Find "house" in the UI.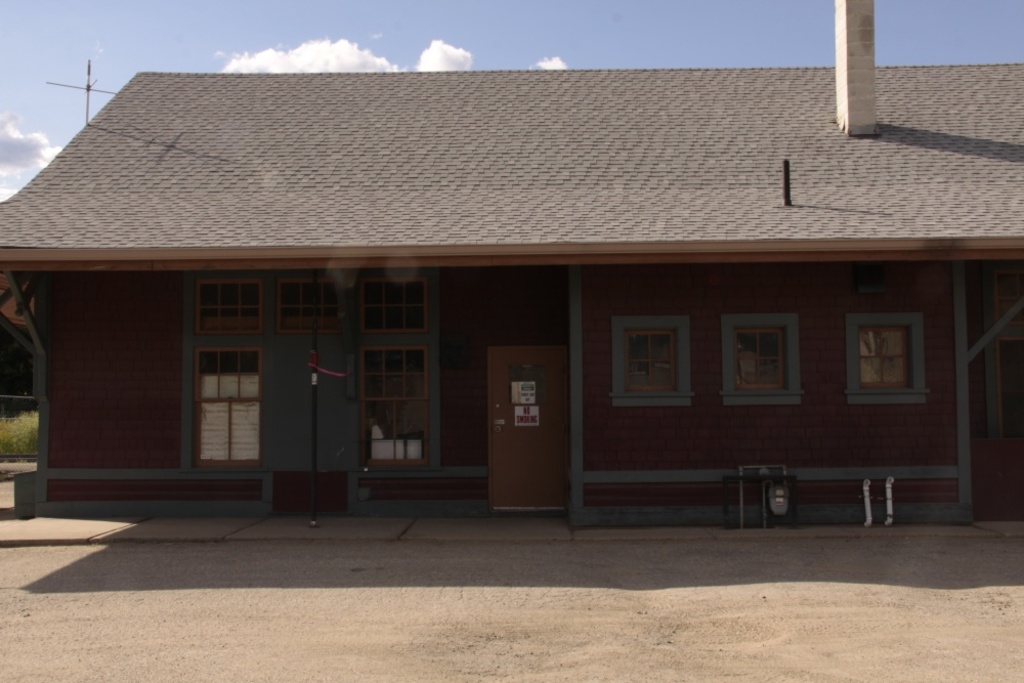
UI element at (x1=0, y1=0, x2=1021, y2=536).
